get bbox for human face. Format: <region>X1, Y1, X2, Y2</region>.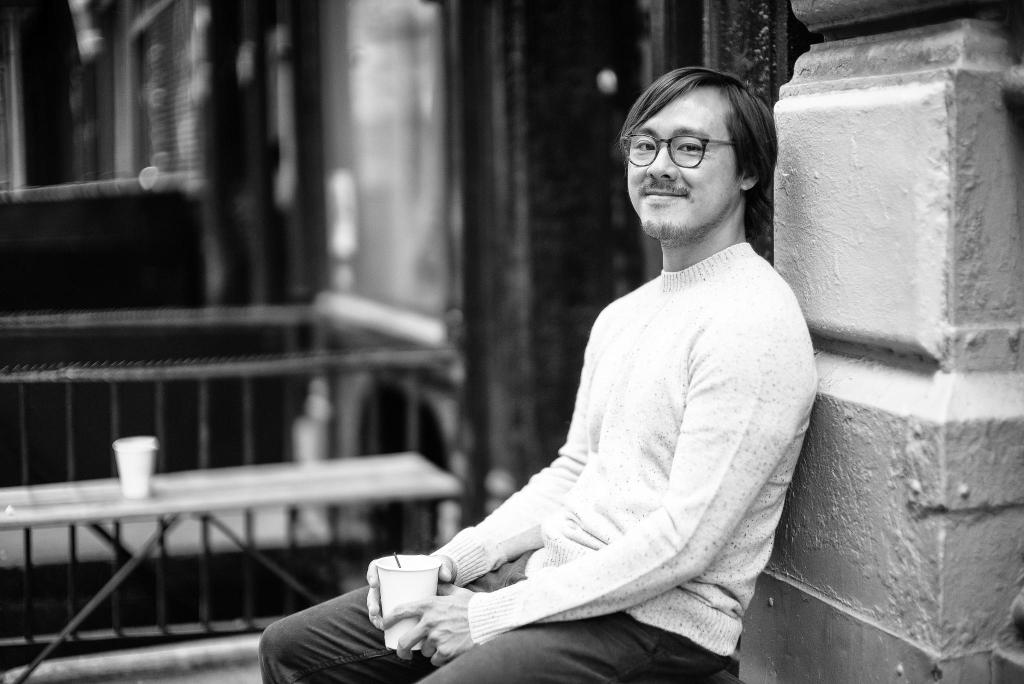
<region>626, 84, 733, 241</region>.
